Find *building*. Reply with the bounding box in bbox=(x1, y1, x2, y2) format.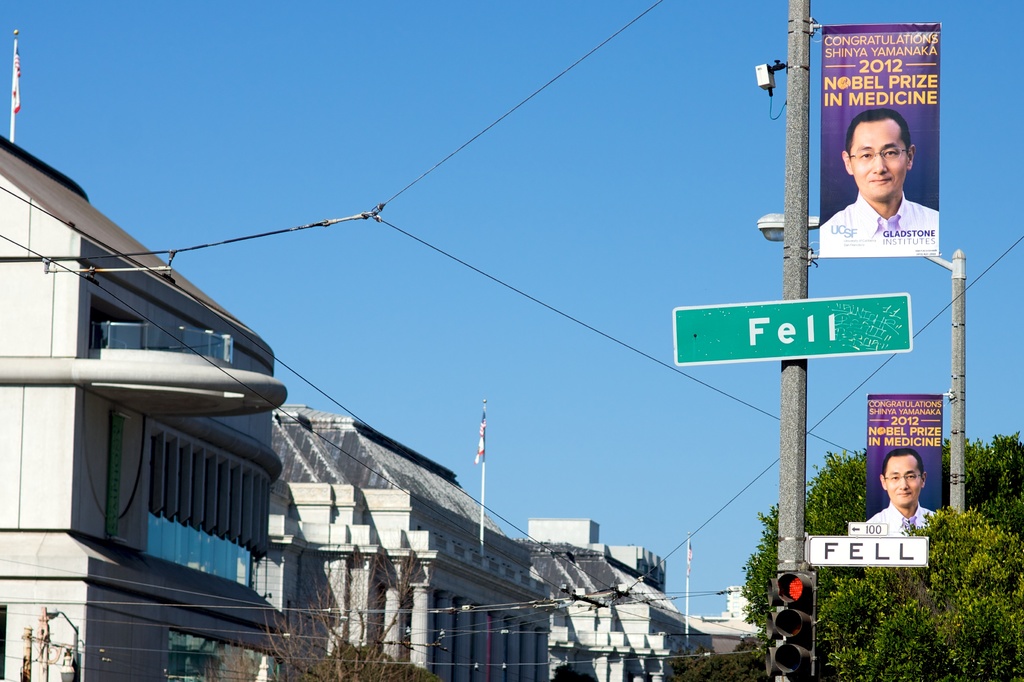
bbox=(255, 409, 548, 679).
